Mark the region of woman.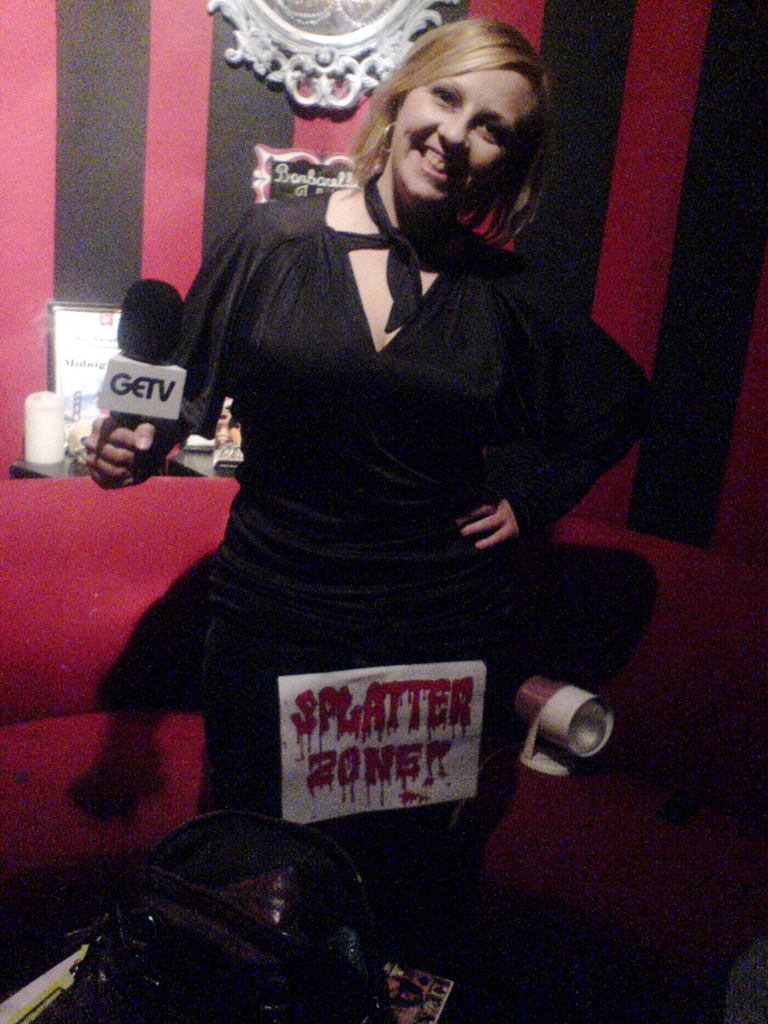
Region: bbox(81, 17, 660, 918).
